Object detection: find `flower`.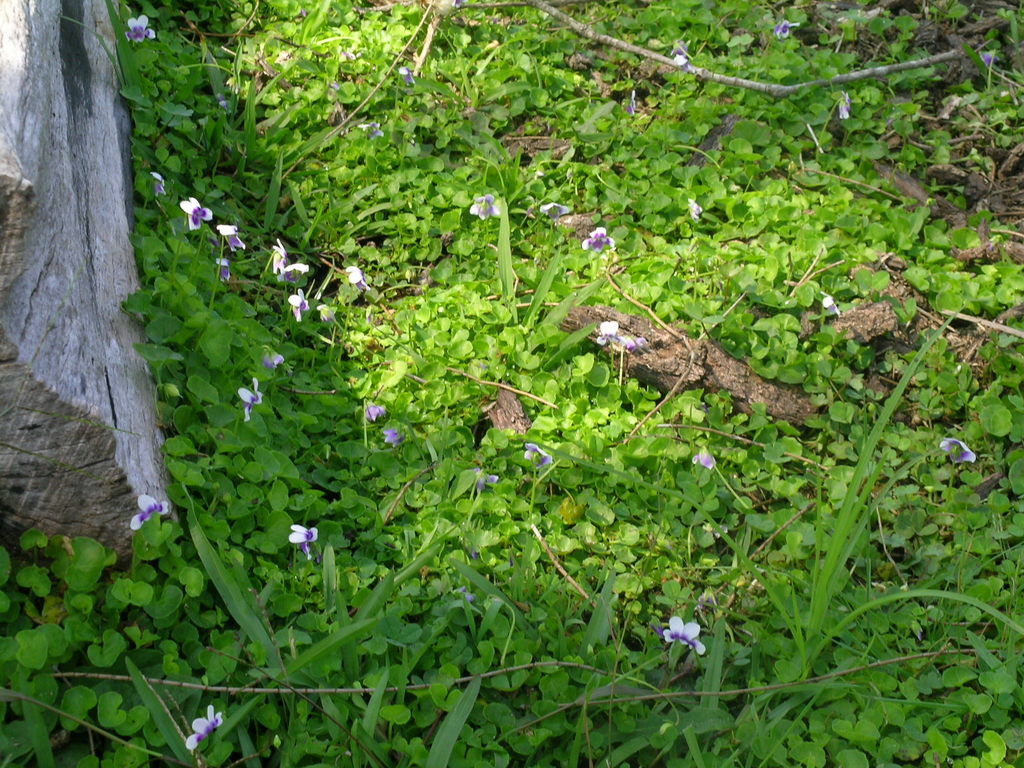
<region>122, 8, 168, 50</region>.
